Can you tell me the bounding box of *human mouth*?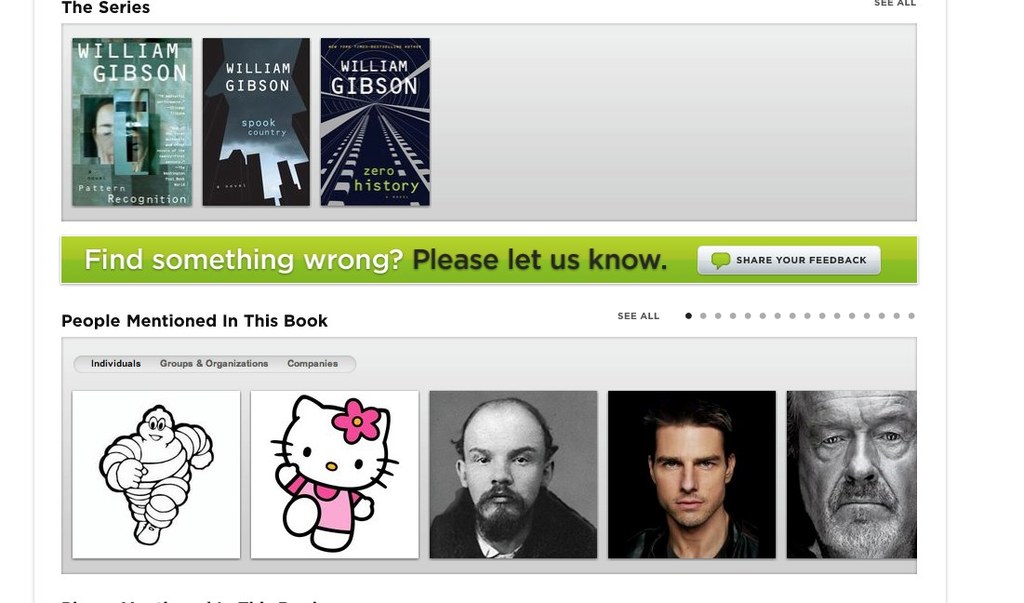
(492,489,513,507).
